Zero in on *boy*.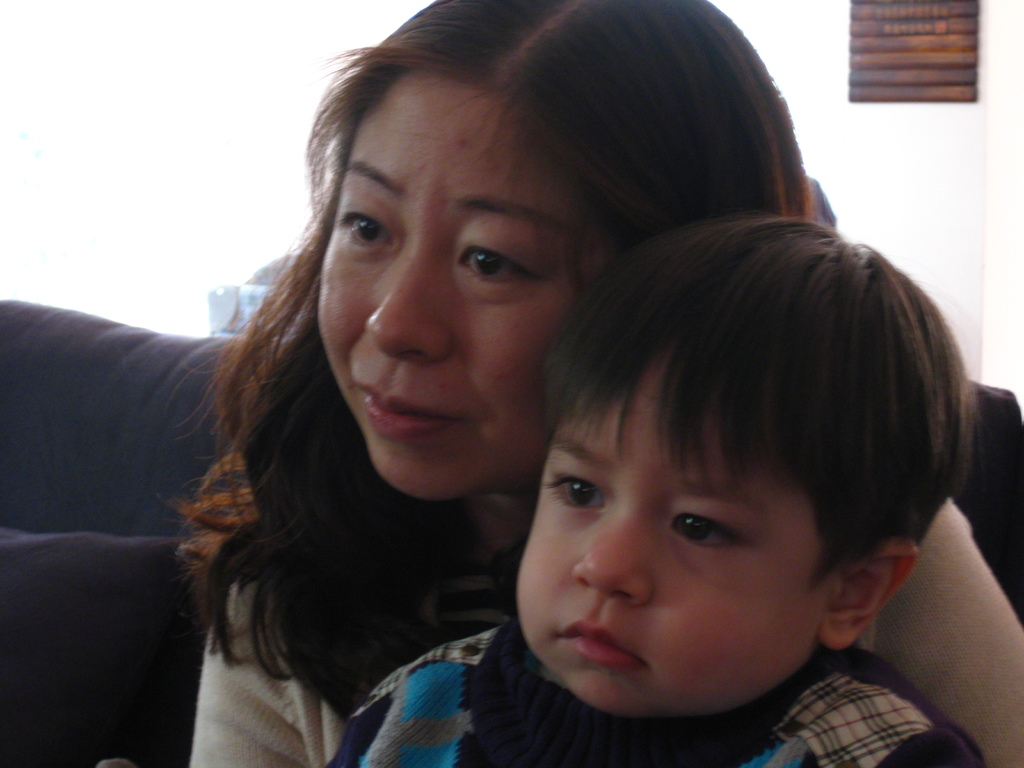
Zeroed in: box(323, 218, 984, 767).
